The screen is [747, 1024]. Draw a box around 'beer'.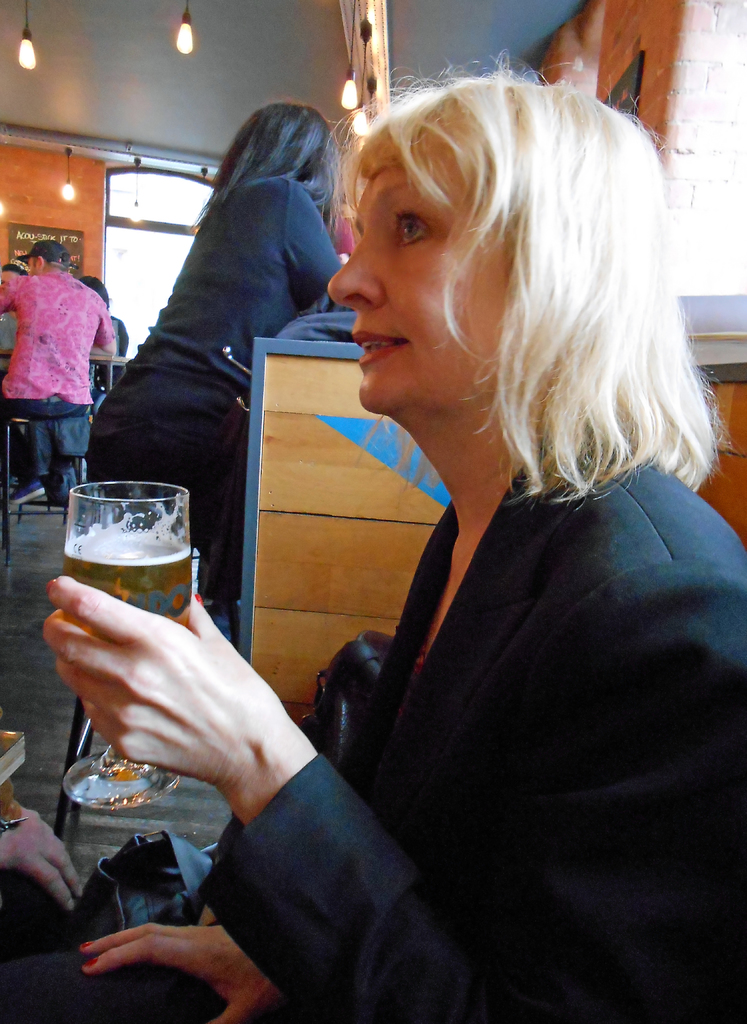
bbox(44, 477, 230, 823).
